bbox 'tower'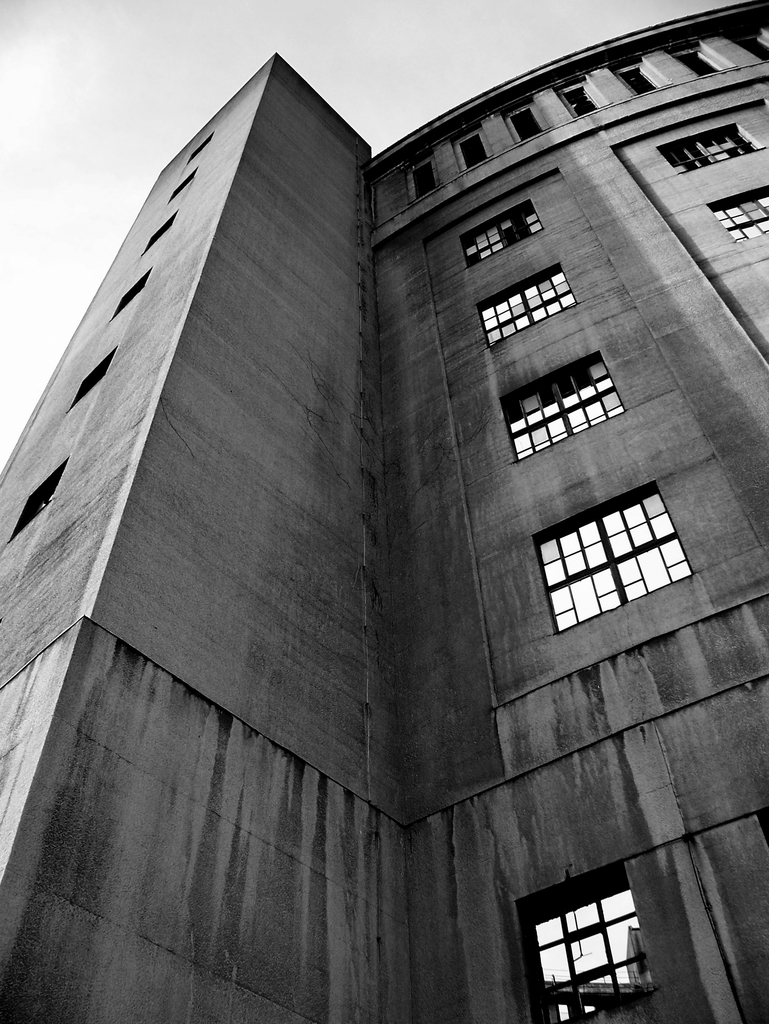
bbox(0, 2, 768, 1023)
